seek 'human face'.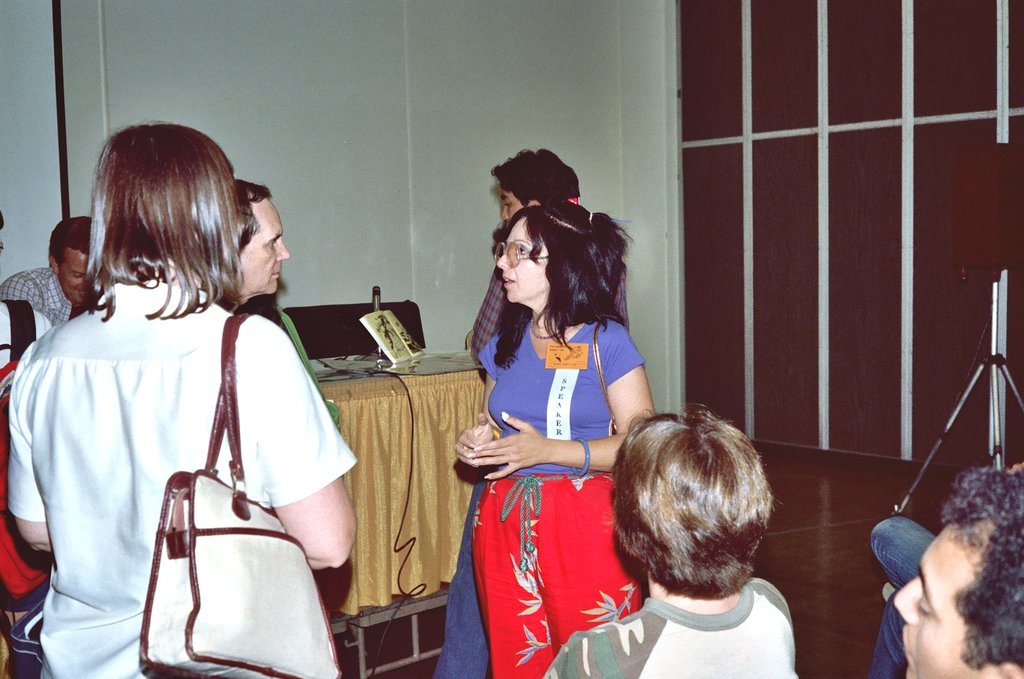
x1=65, y1=244, x2=90, y2=305.
